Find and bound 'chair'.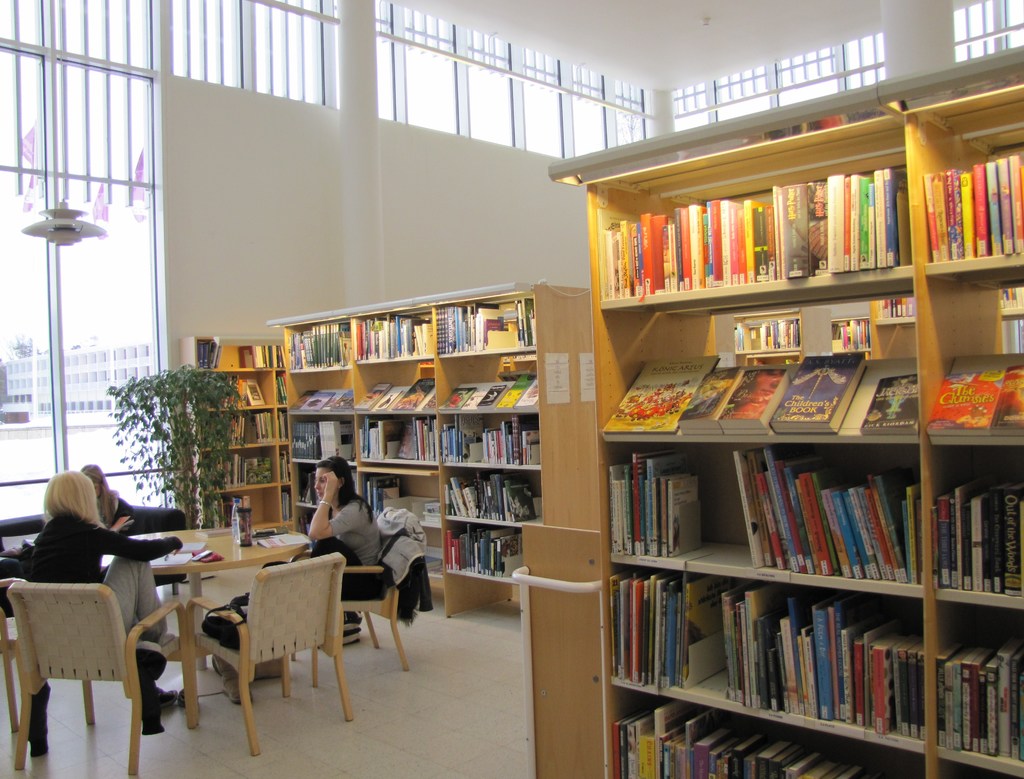
Bound: 12, 577, 185, 778.
